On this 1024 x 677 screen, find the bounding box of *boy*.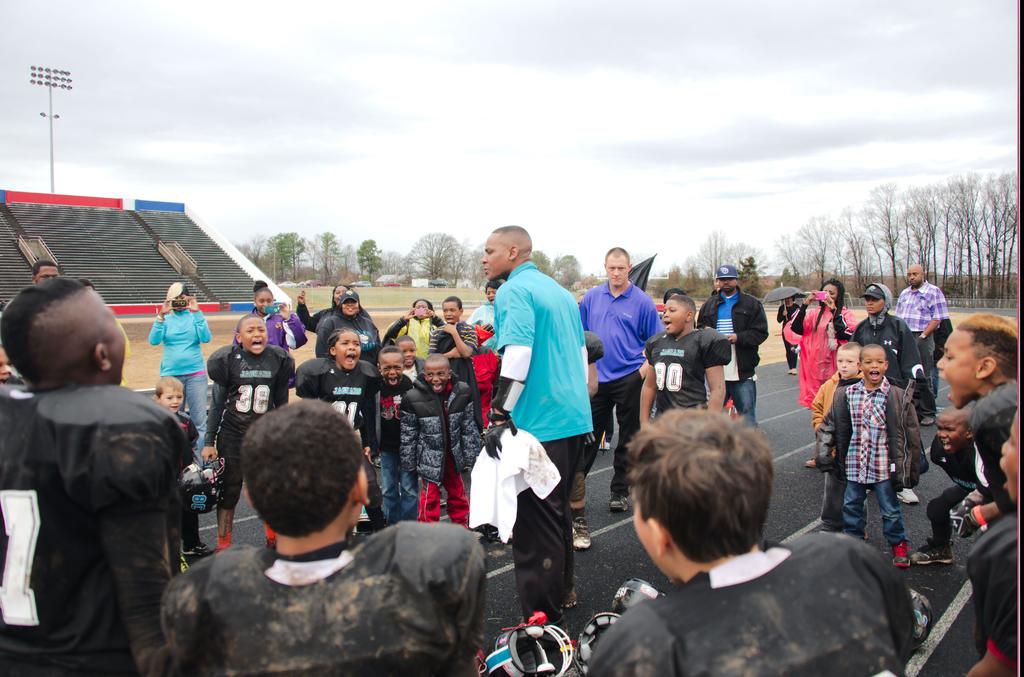
Bounding box: bbox(964, 414, 1018, 676).
